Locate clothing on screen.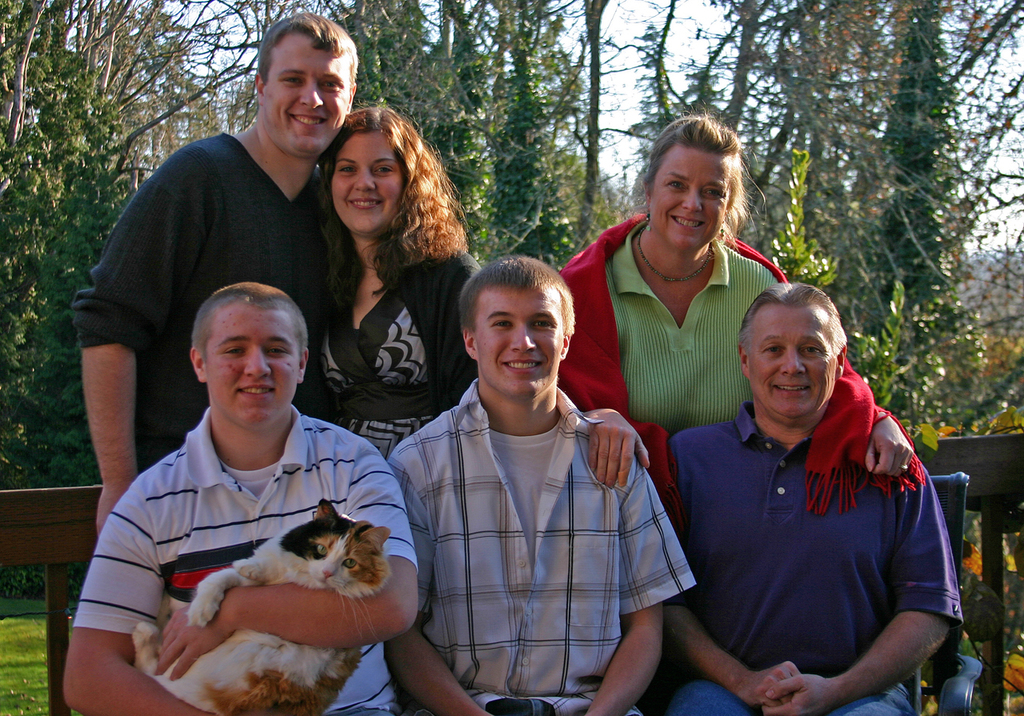
On screen at detection(386, 357, 693, 713).
